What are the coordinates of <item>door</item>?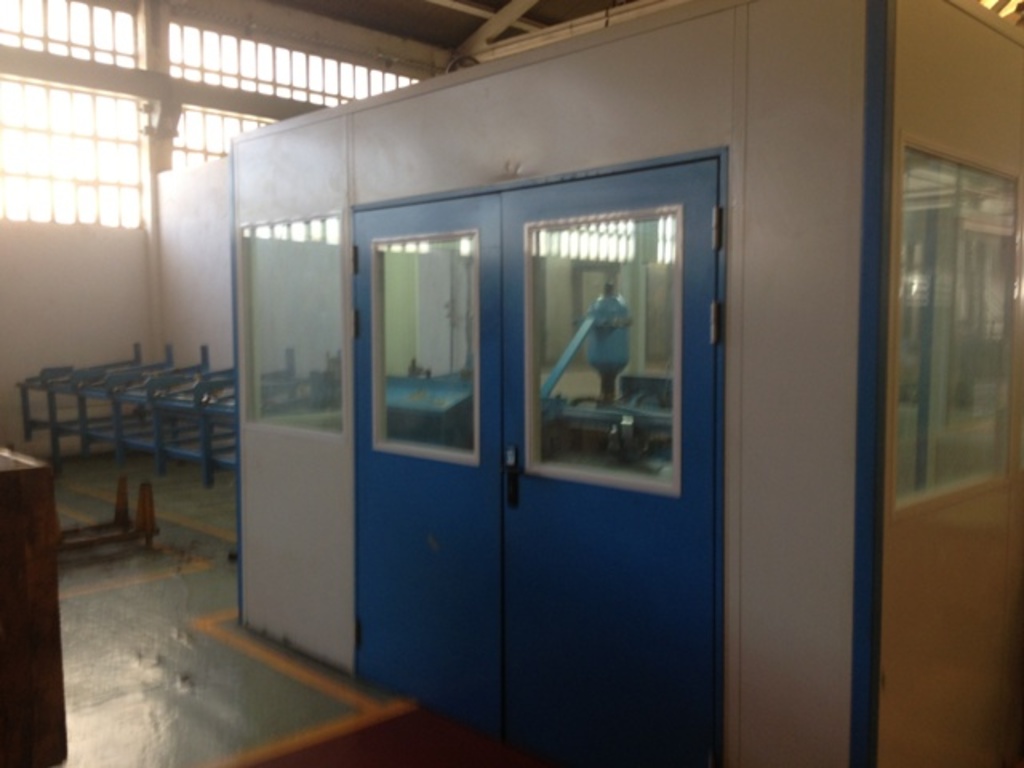
<bbox>885, 0, 1022, 766</bbox>.
